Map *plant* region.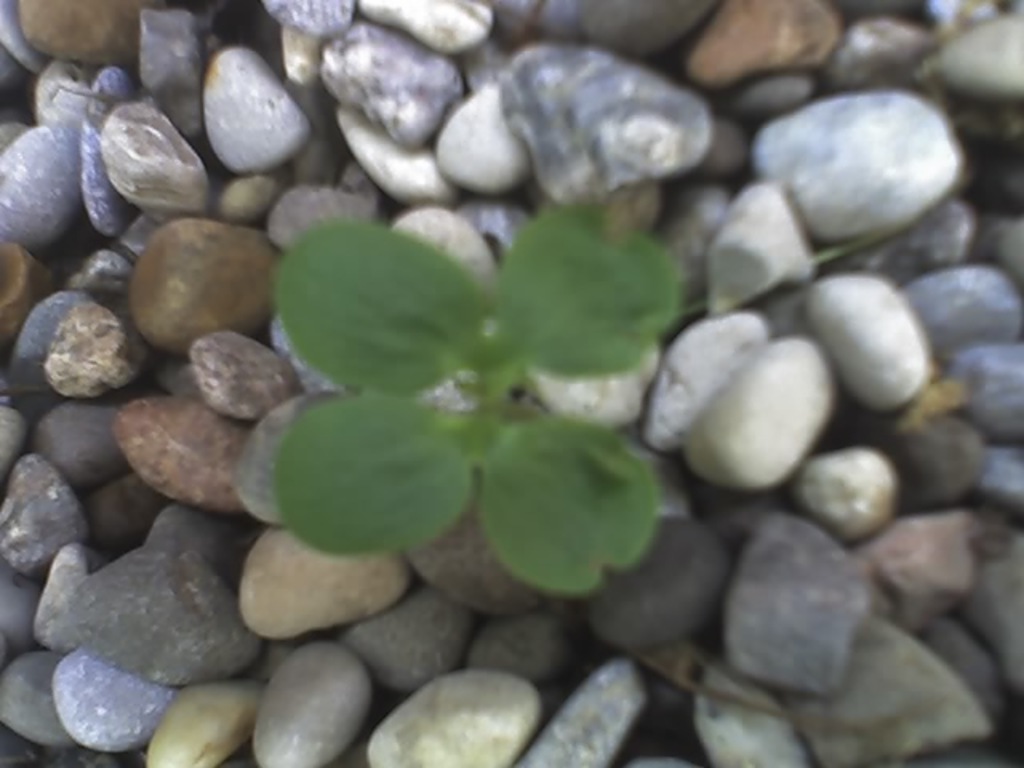
Mapped to (x1=272, y1=197, x2=677, y2=600).
